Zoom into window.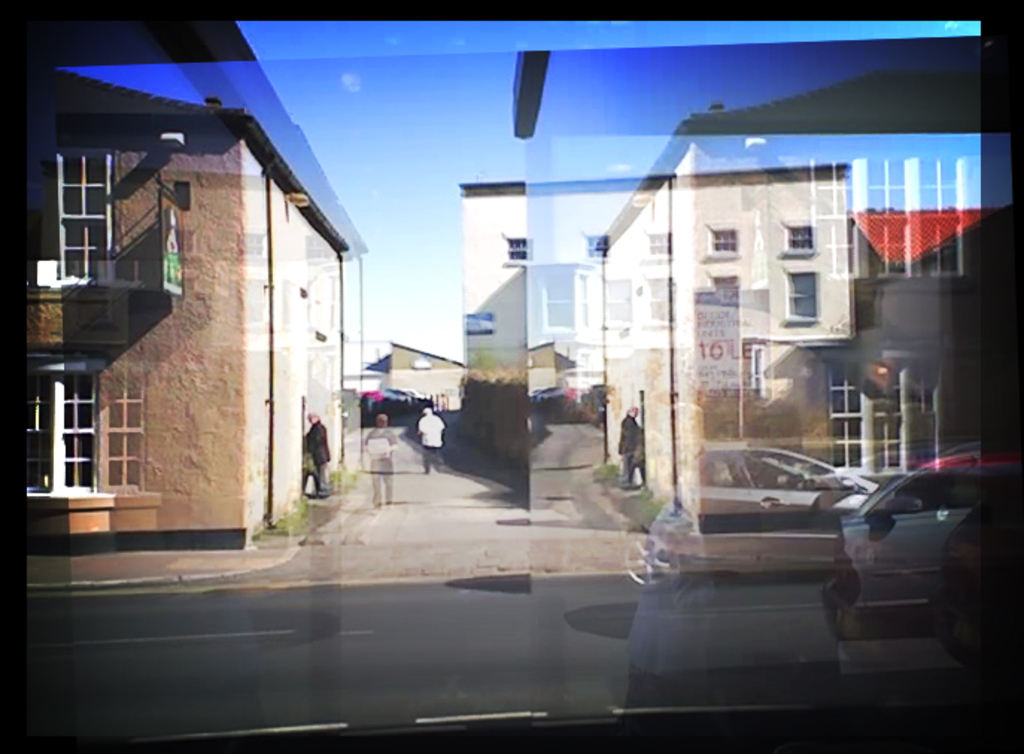
Zoom target: pyautogui.locateOnScreen(572, 228, 614, 268).
